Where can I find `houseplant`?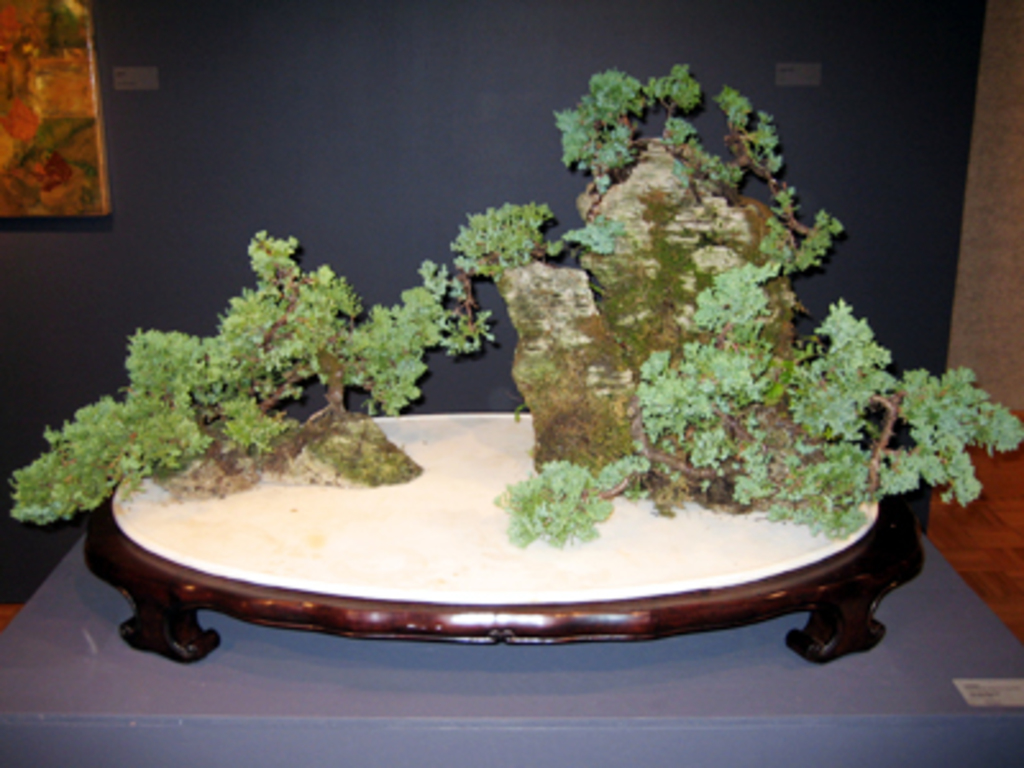
You can find it at box(451, 56, 1021, 527).
